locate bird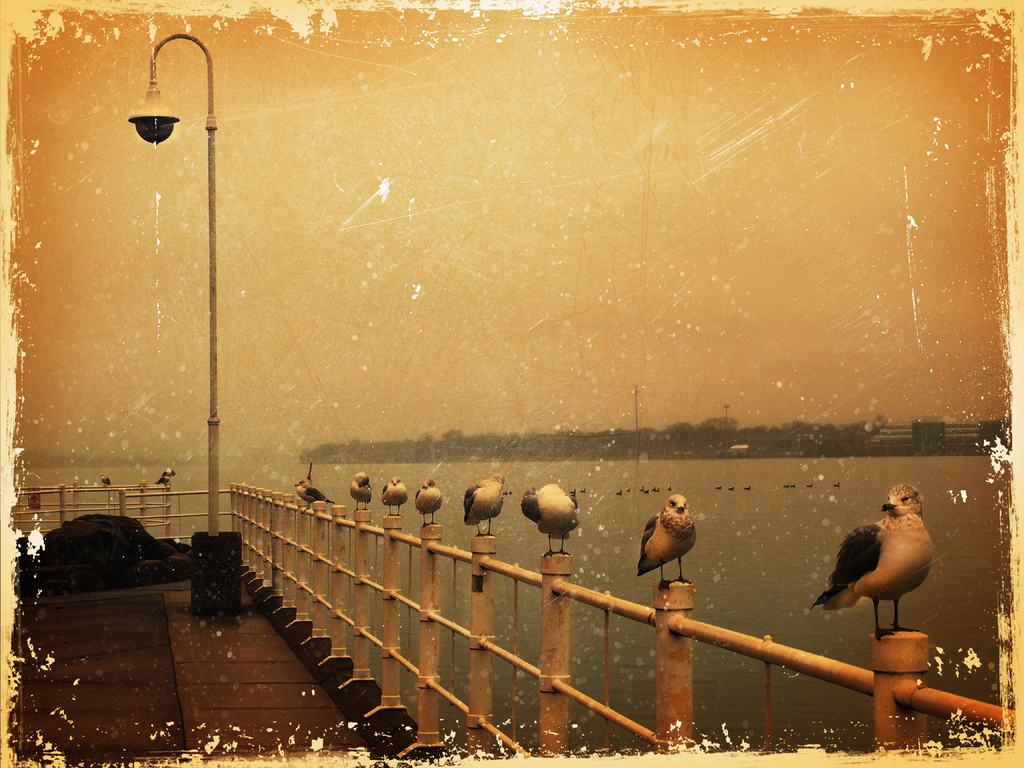
pyautogui.locateOnScreen(831, 480, 840, 485)
